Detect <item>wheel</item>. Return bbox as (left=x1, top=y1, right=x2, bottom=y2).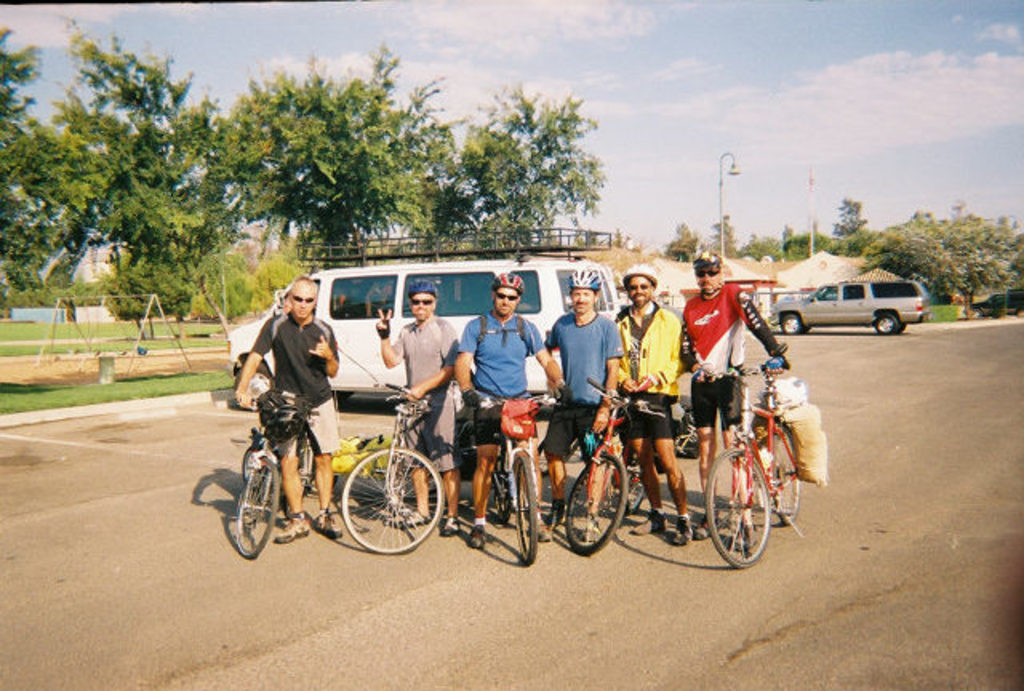
(left=565, top=445, right=629, bottom=557).
